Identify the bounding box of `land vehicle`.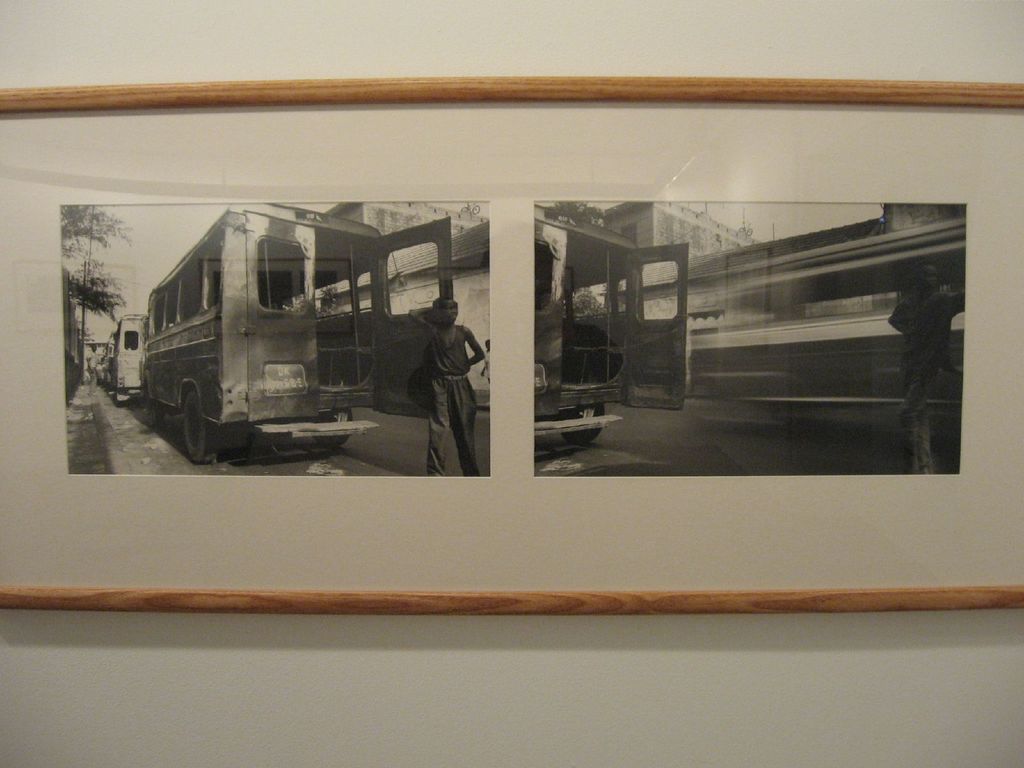
locate(109, 312, 145, 404).
